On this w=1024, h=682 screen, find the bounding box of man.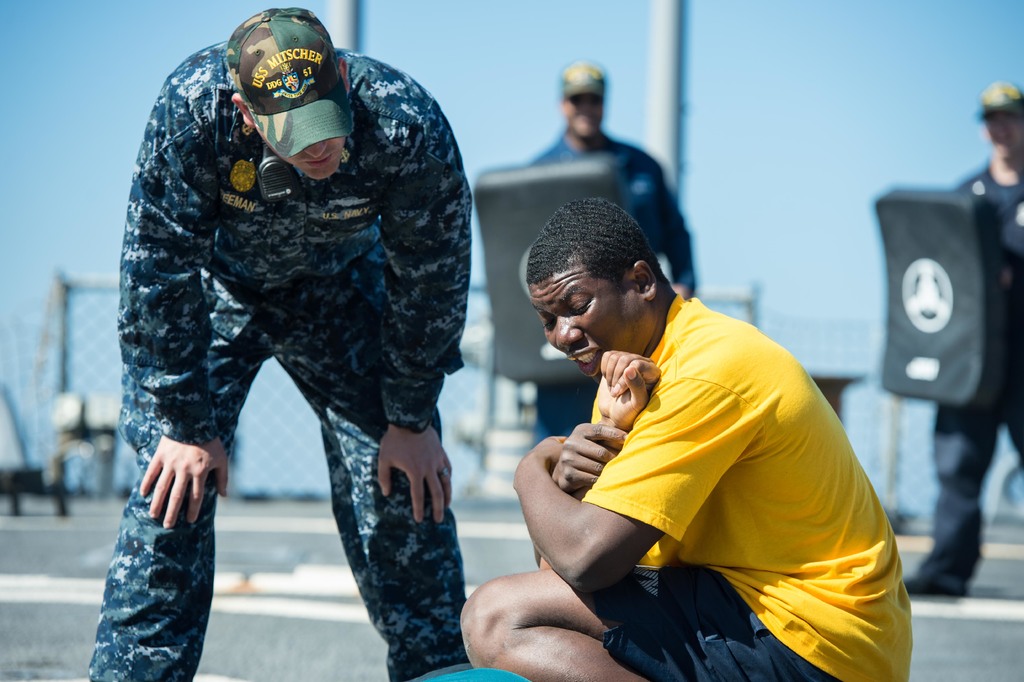
Bounding box: x1=458, y1=179, x2=920, y2=670.
